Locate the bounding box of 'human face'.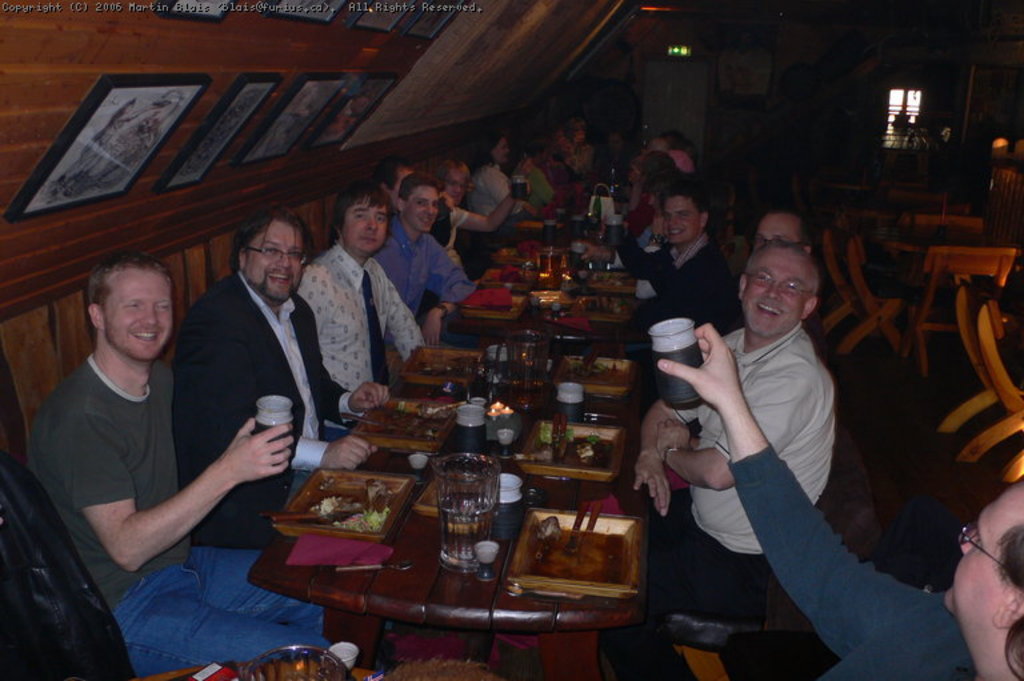
Bounding box: detection(409, 185, 439, 232).
